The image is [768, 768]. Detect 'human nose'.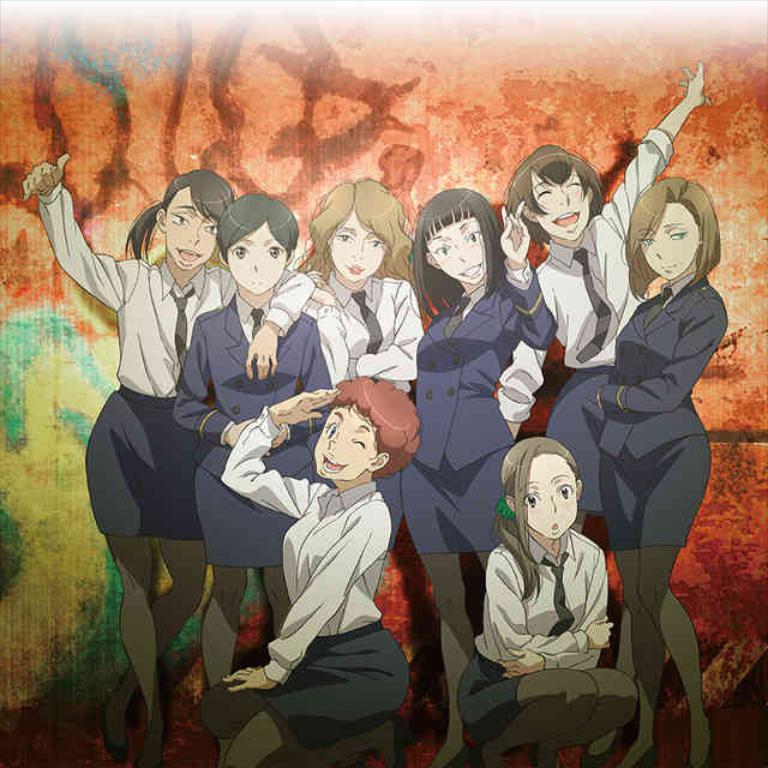
Detection: bbox=(557, 190, 572, 208).
